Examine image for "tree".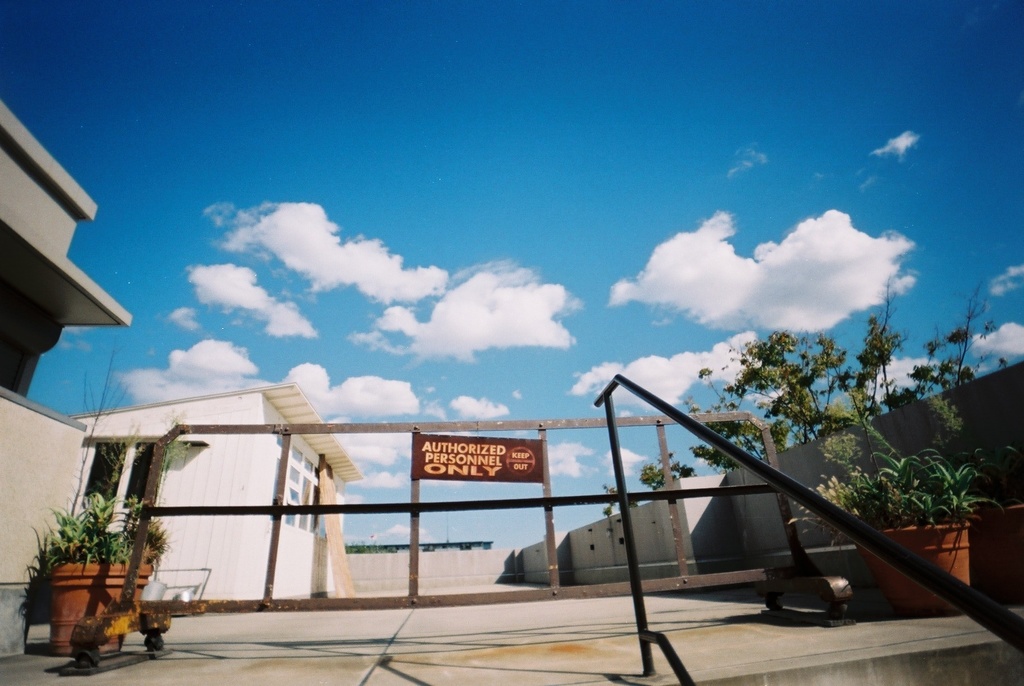
Examination result: (702, 323, 915, 475).
